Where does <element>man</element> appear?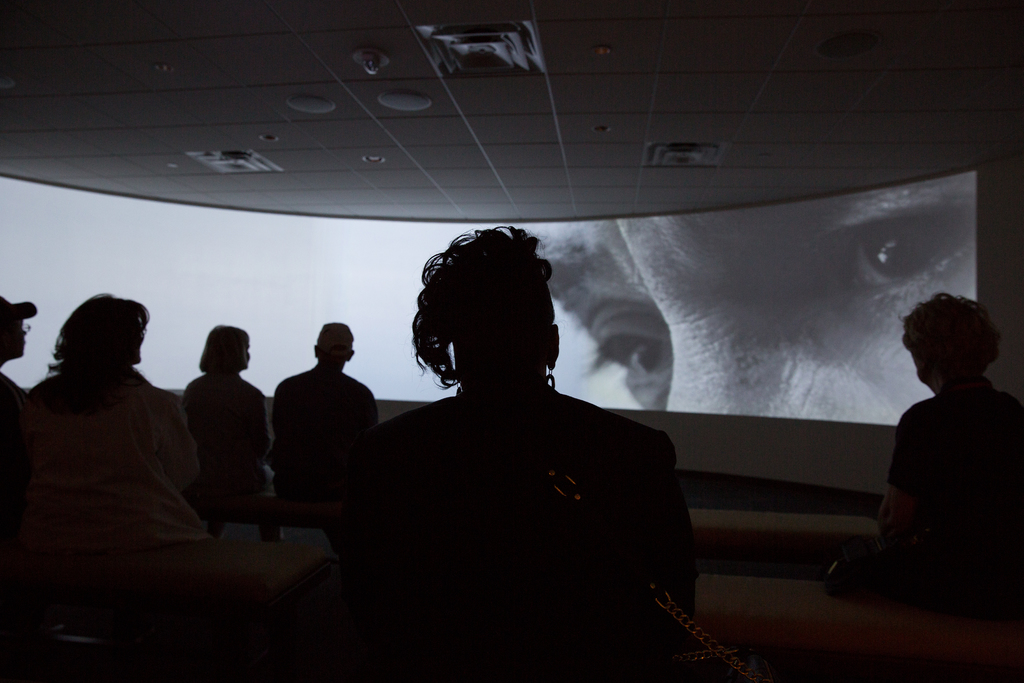
Appears at box(262, 315, 378, 520).
